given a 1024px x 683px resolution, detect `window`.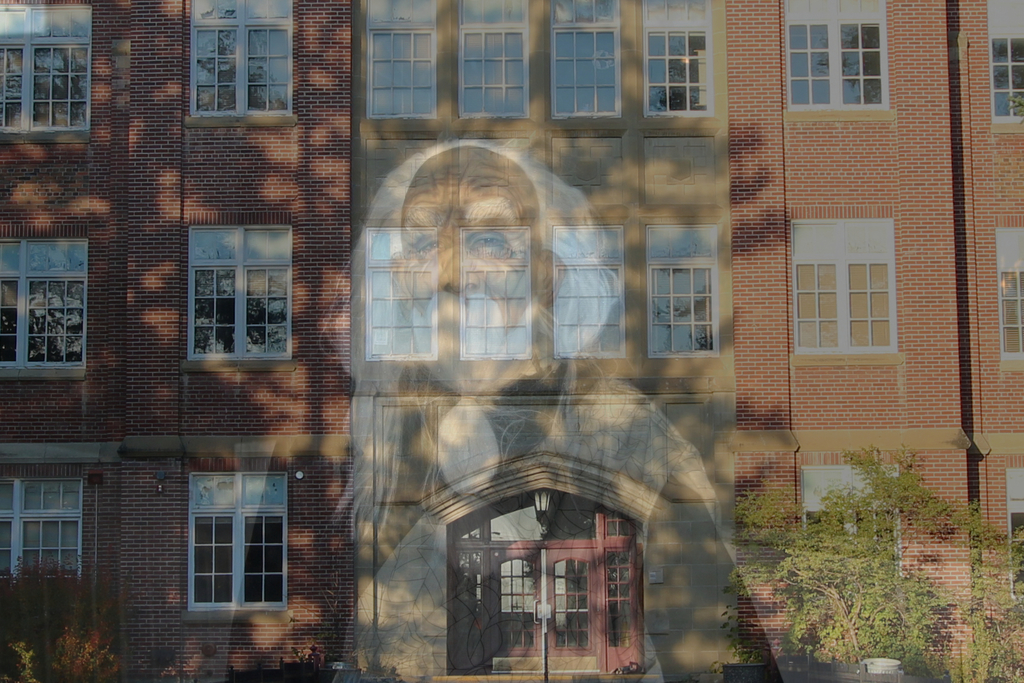
bbox=[189, 0, 296, 126].
